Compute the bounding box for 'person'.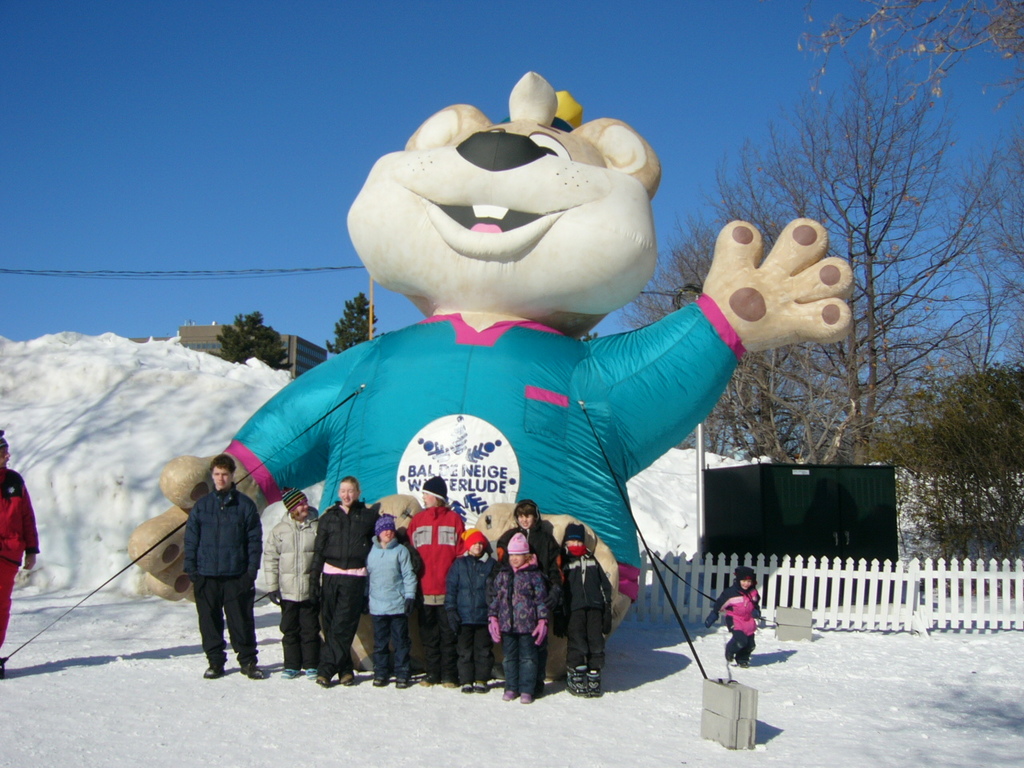
[x1=481, y1=526, x2=558, y2=699].
